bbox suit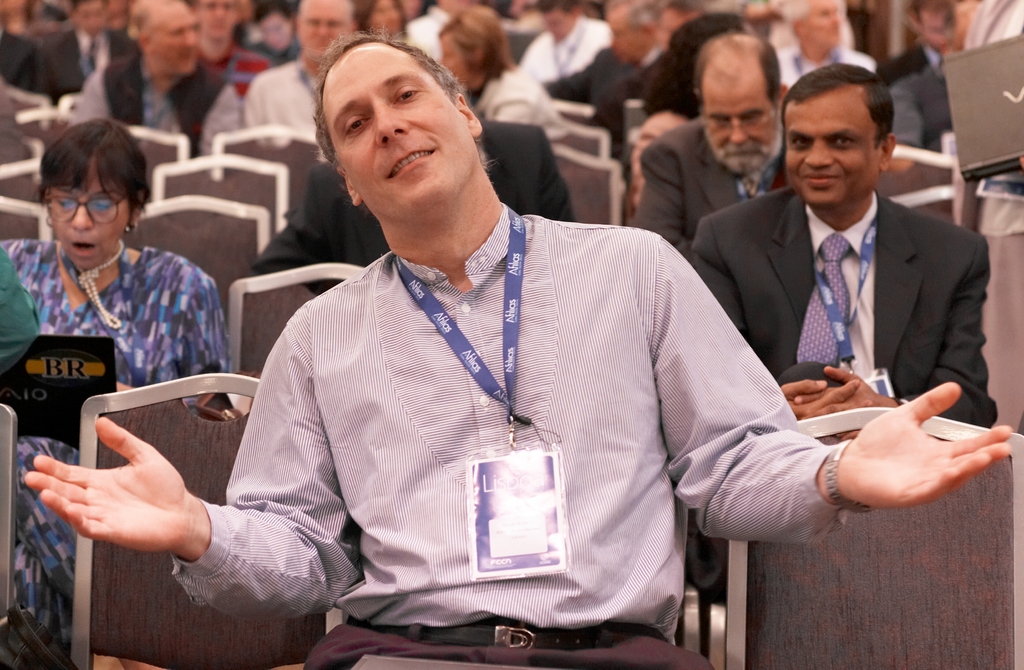
bbox=(31, 26, 136, 97)
